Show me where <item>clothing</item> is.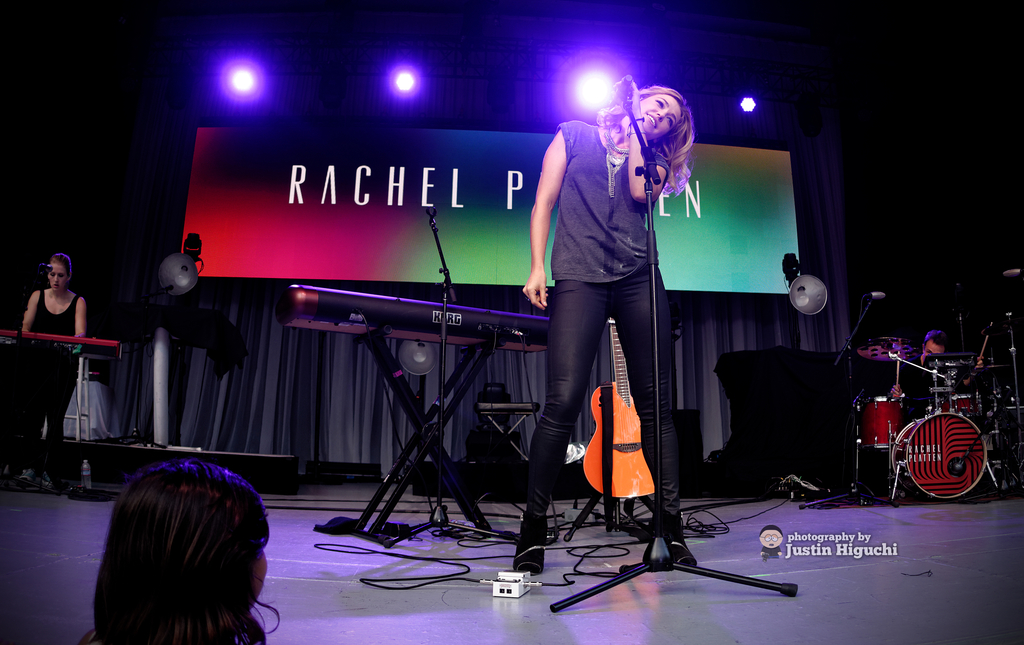
<item>clothing</item> is at (left=524, top=117, right=684, bottom=531).
